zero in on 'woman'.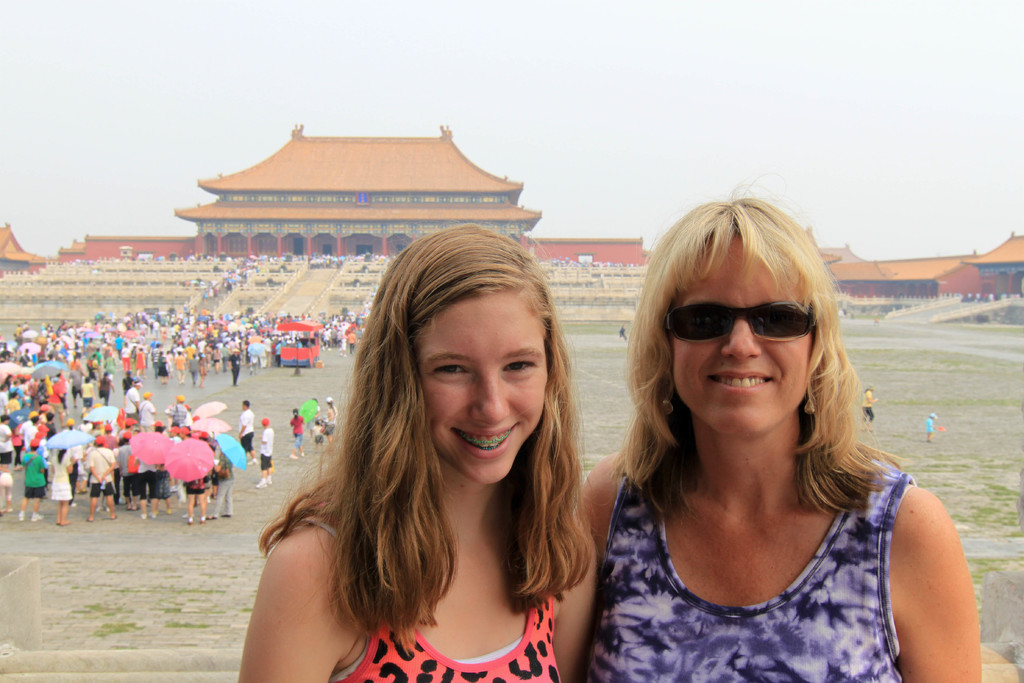
Zeroed in: select_region(232, 222, 598, 682).
